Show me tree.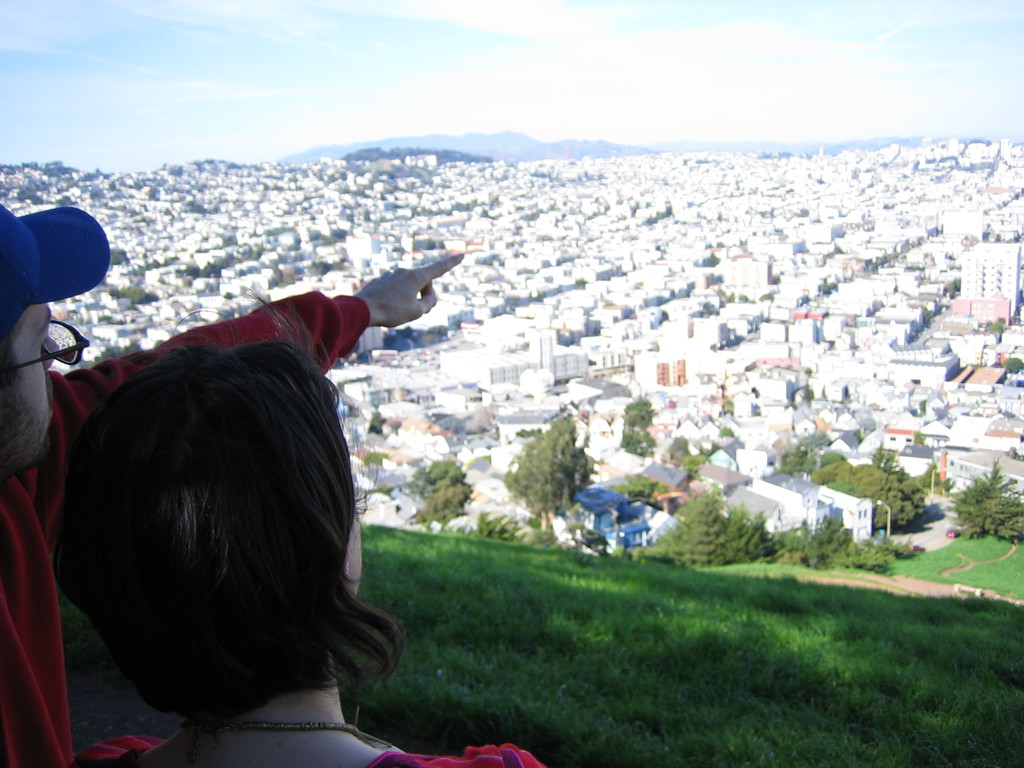
tree is here: crop(687, 452, 707, 471).
